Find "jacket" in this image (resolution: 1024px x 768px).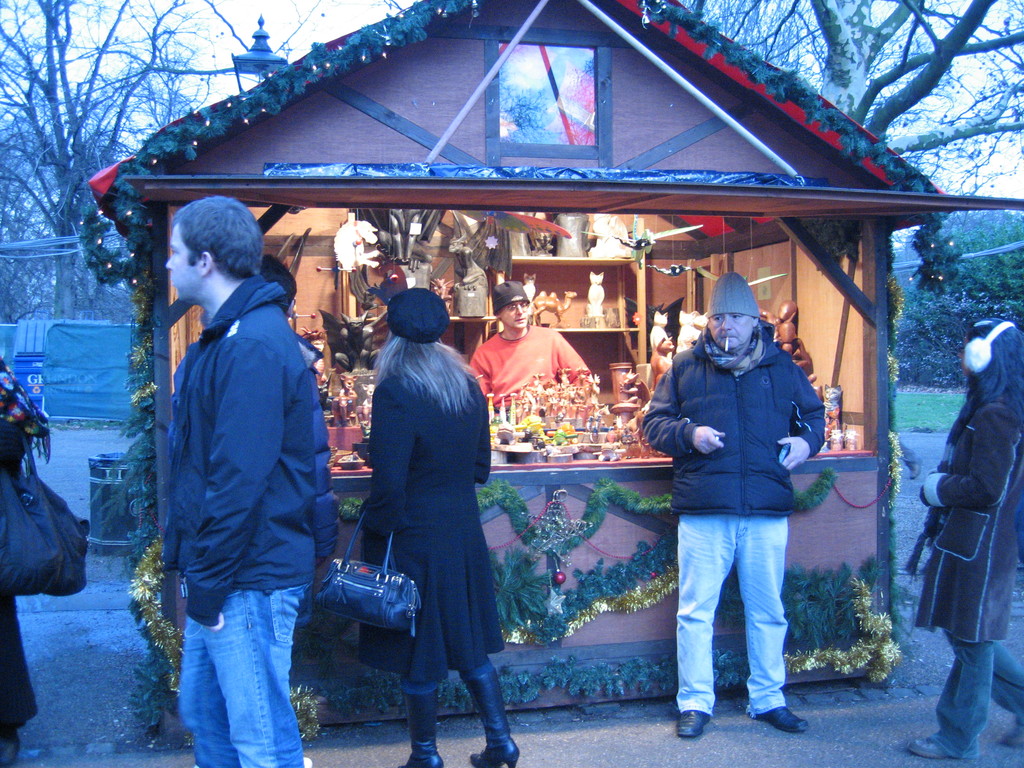
<region>637, 331, 839, 520</region>.
